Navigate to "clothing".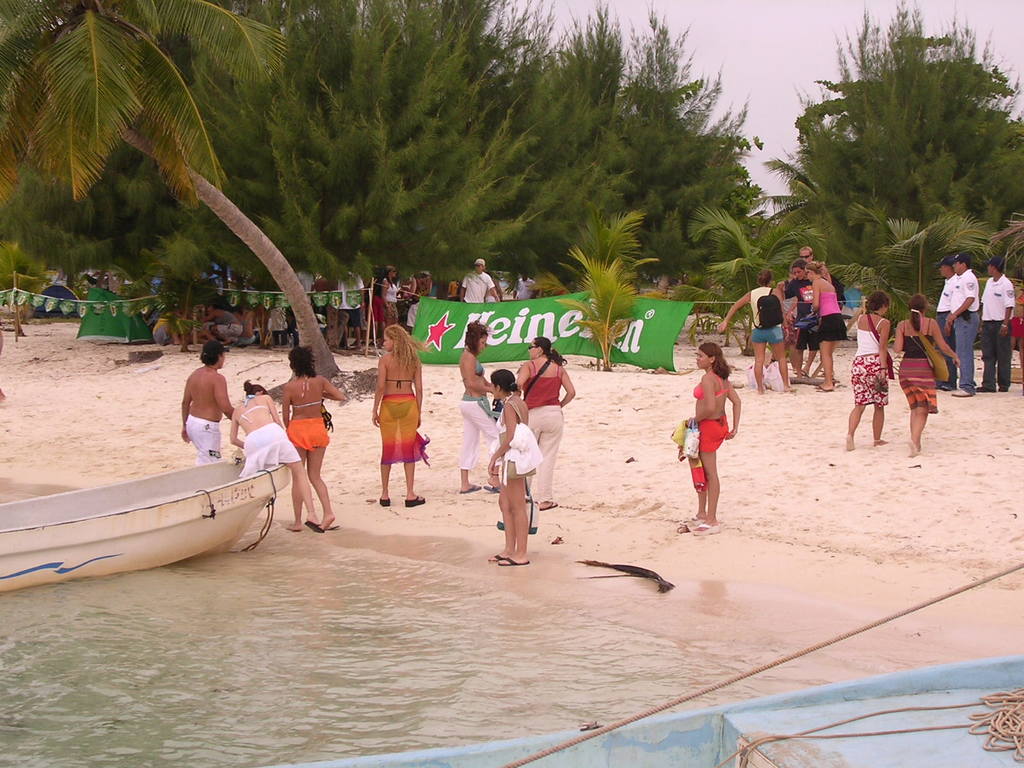
Navigation target: {"left": 936, "top": 276, "right": 954, "bottom": 385}.
